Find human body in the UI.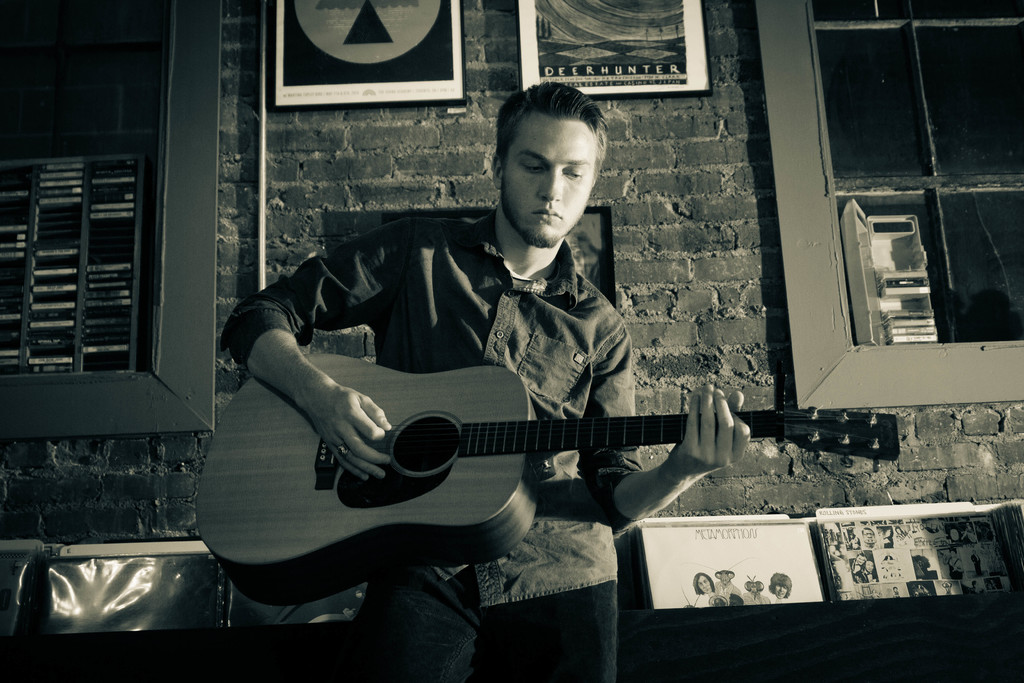
UI element at detection(223, 81, 752, 682).
